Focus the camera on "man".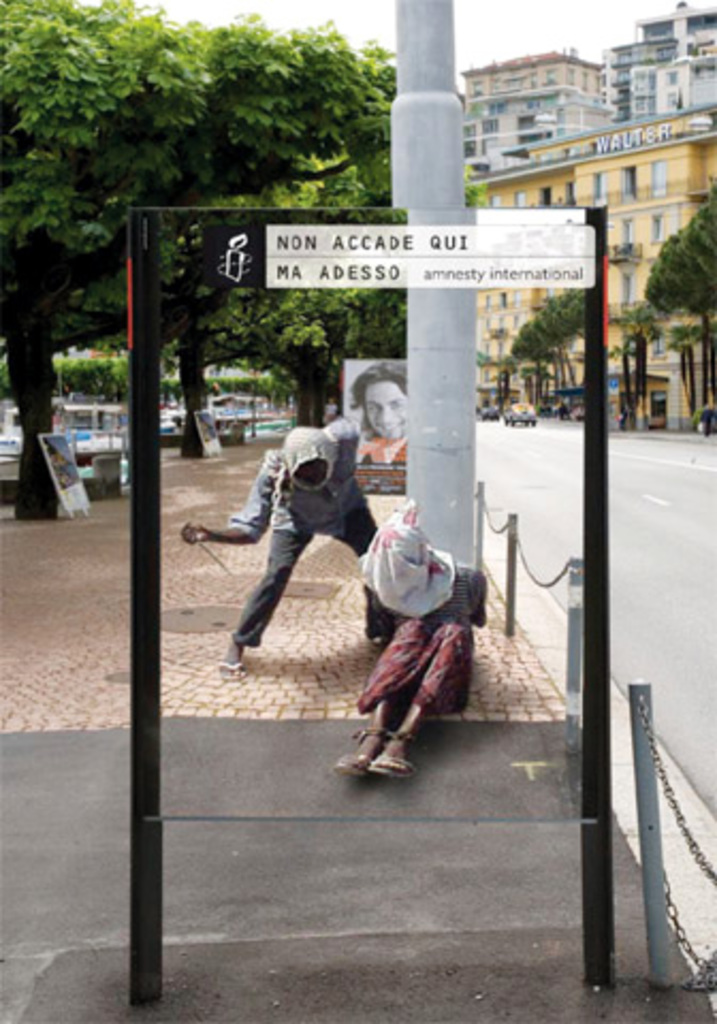
Focus region: {"left": 179, "top": 418, "right": 380, "bottom": 681}.
